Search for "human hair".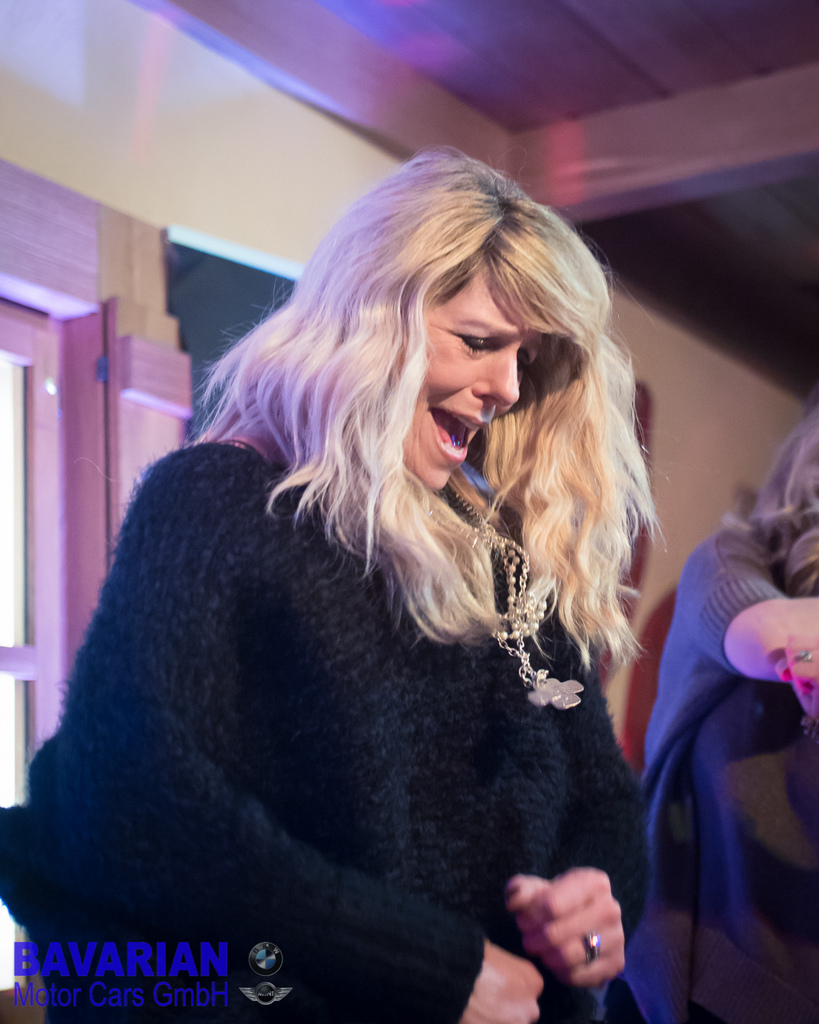
Found at 187/140/671/675.
